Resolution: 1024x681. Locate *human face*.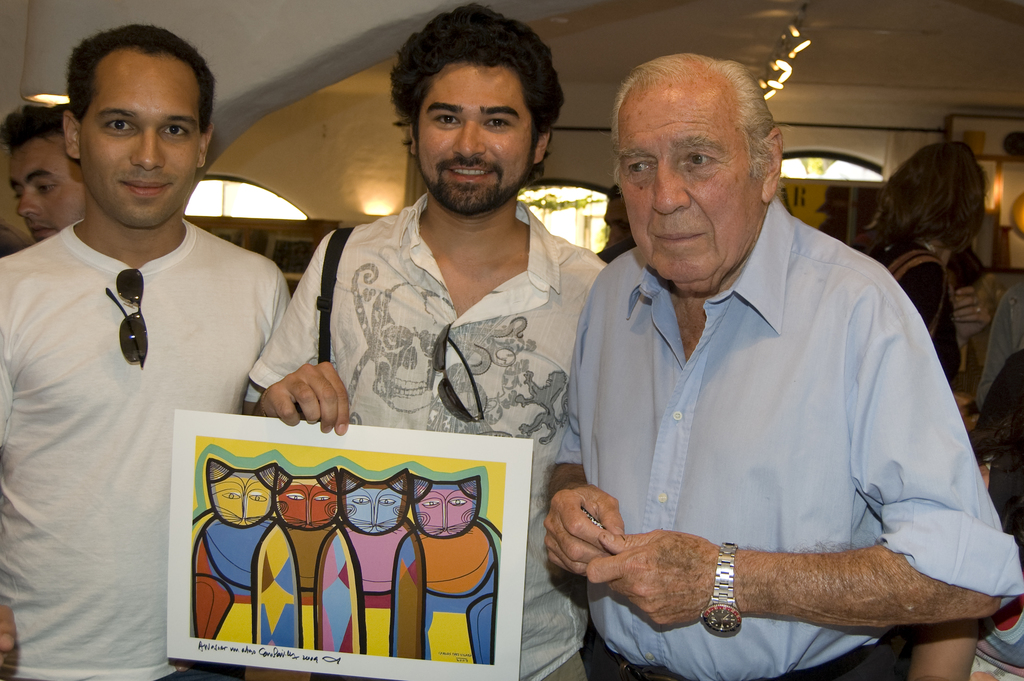
611:84:765:292.
